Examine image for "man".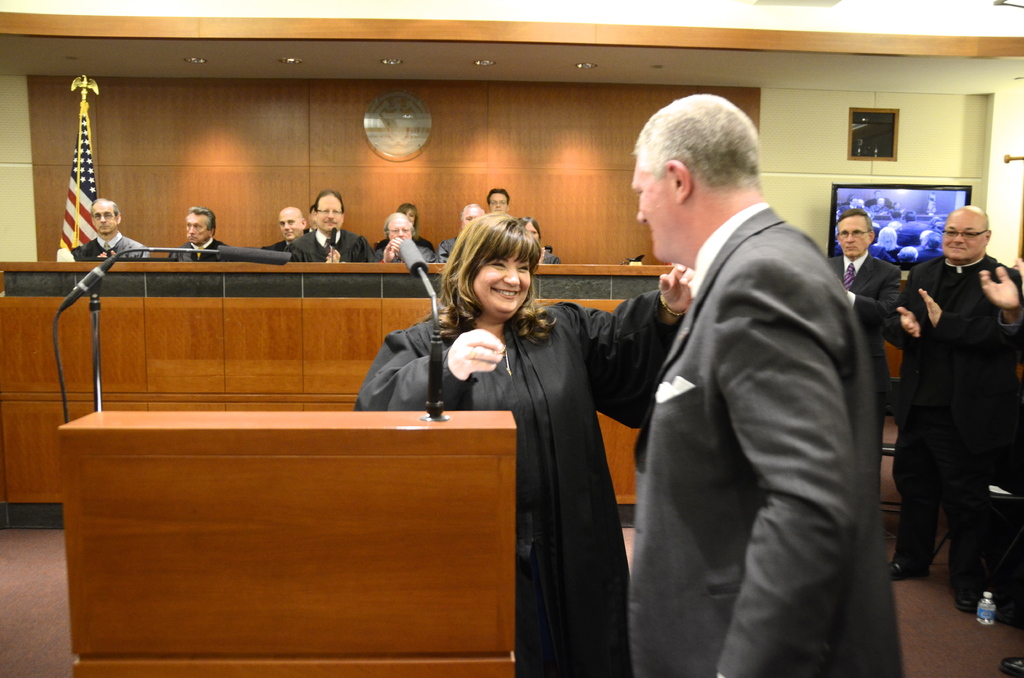
Examination result: select_region(69, 193, 150, 262).
